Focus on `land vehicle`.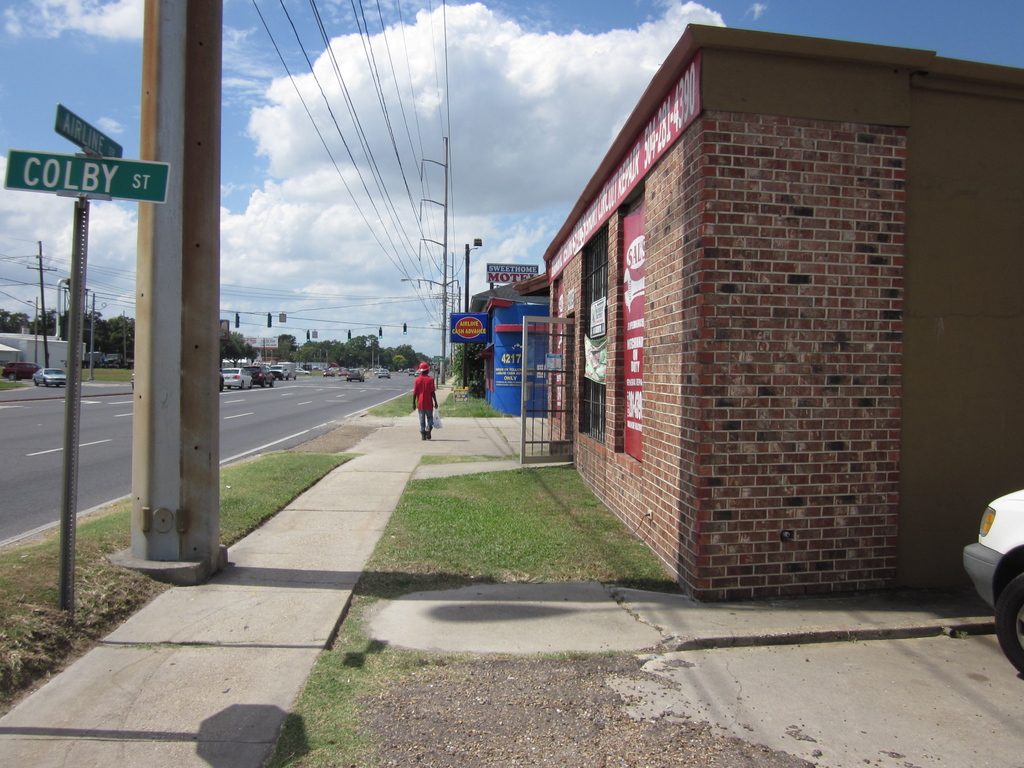
Focused at crop(323, 367, 336, 376).
